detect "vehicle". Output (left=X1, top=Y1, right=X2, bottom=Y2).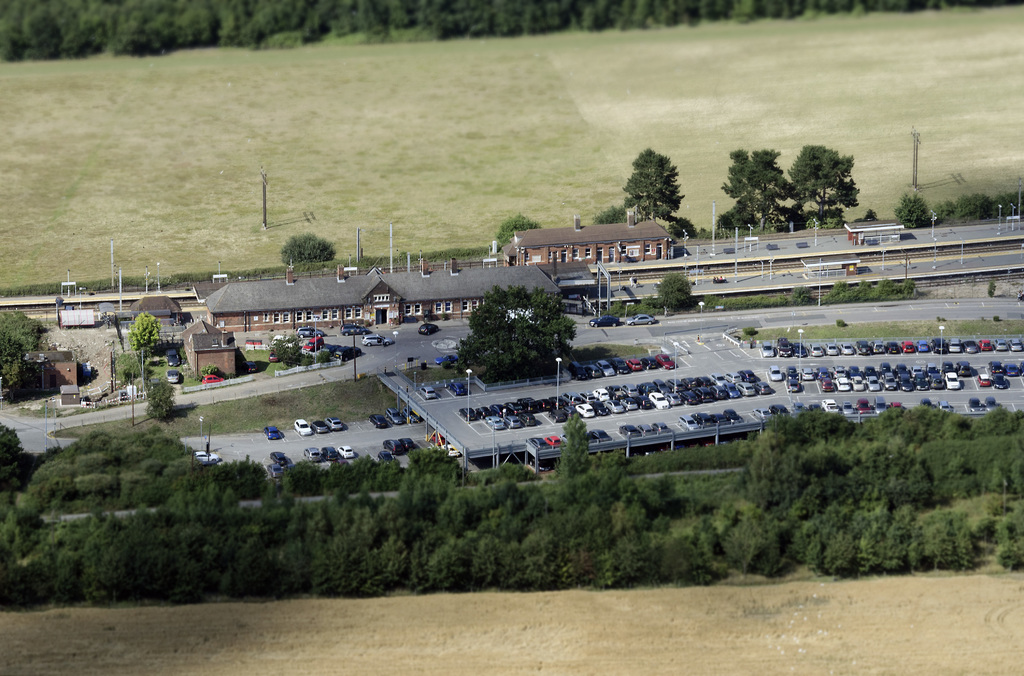
(left=475, top=404, right=493, bottom=417).
